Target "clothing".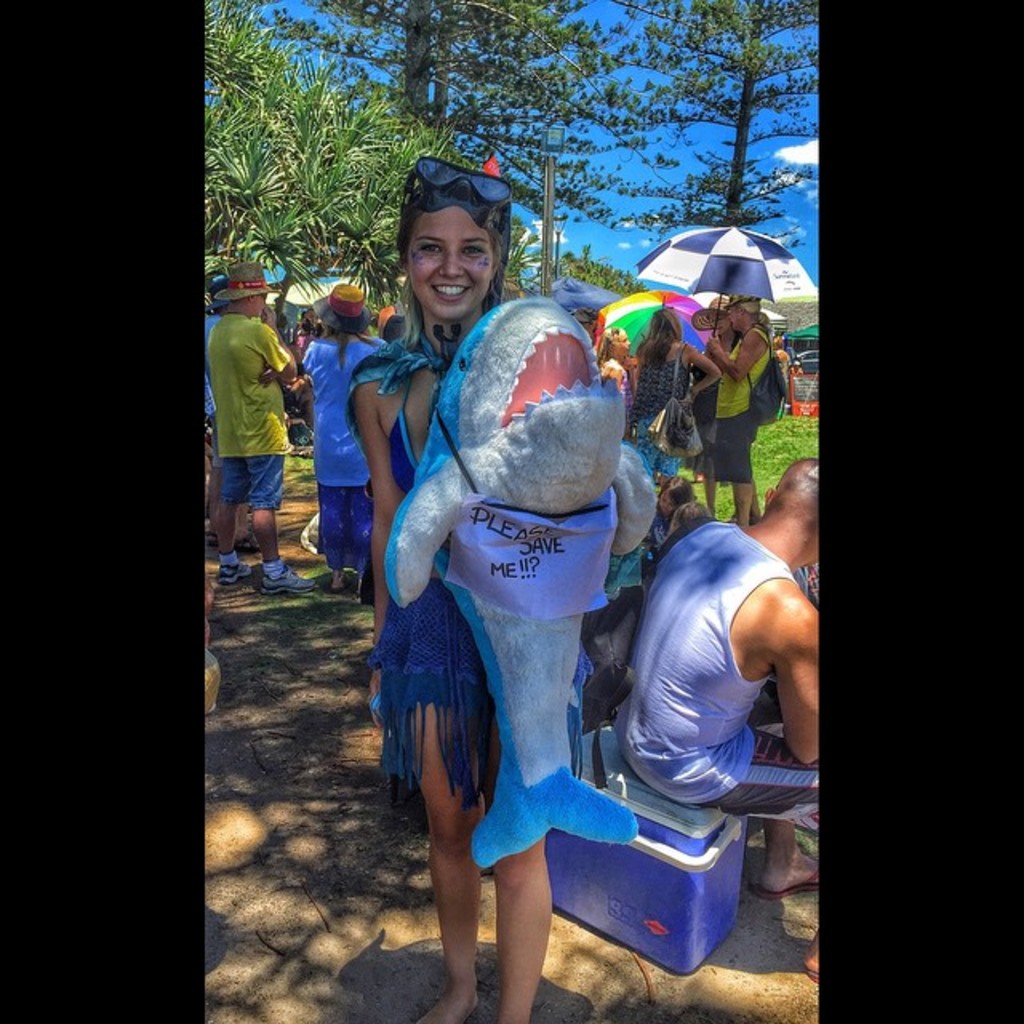
Target region: rect(197, 312, 226, 445).
